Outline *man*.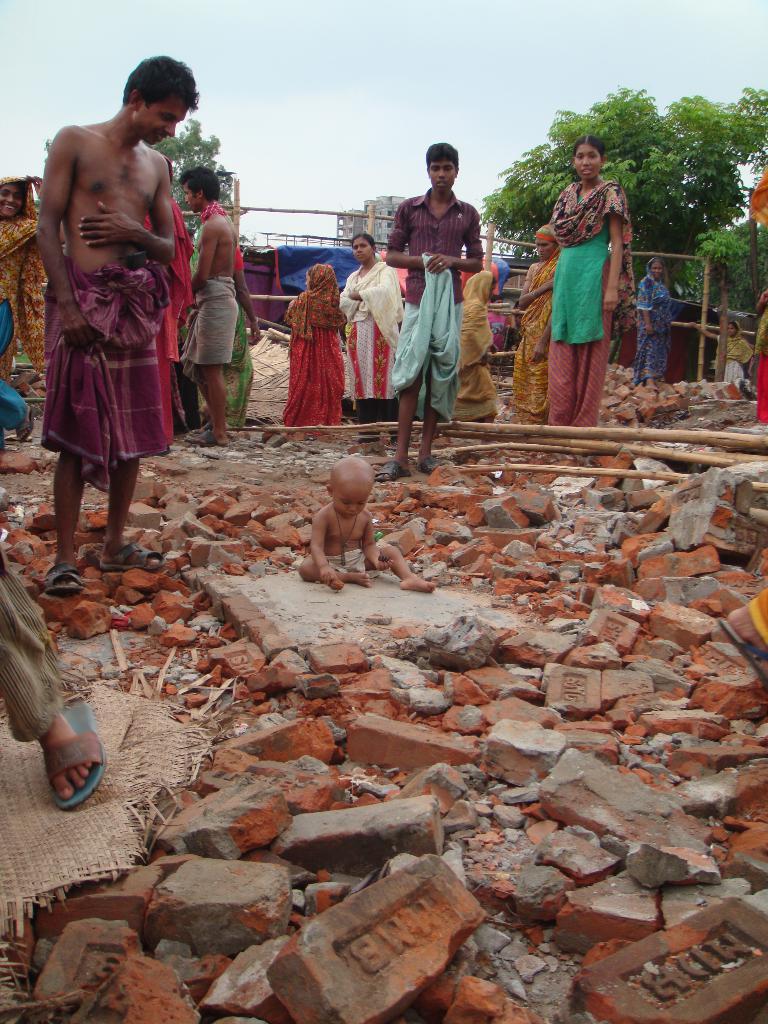
Outline: x1=177 y1=164 x2=239 y2=446.
